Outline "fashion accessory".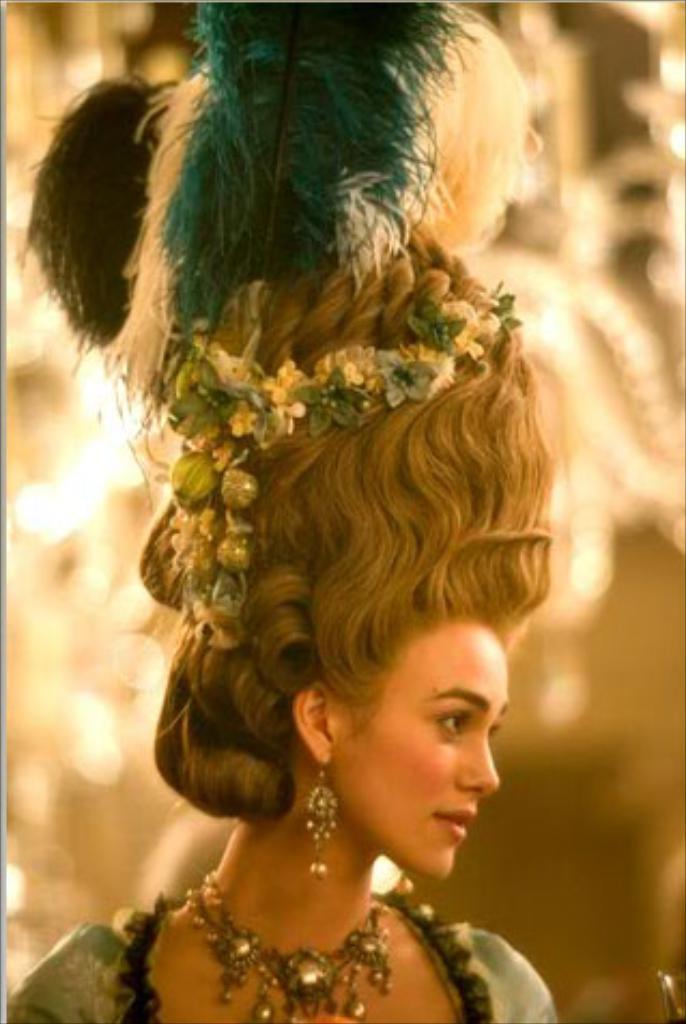
Outline: [left=181, top=871, right=387, bottom=1022].
